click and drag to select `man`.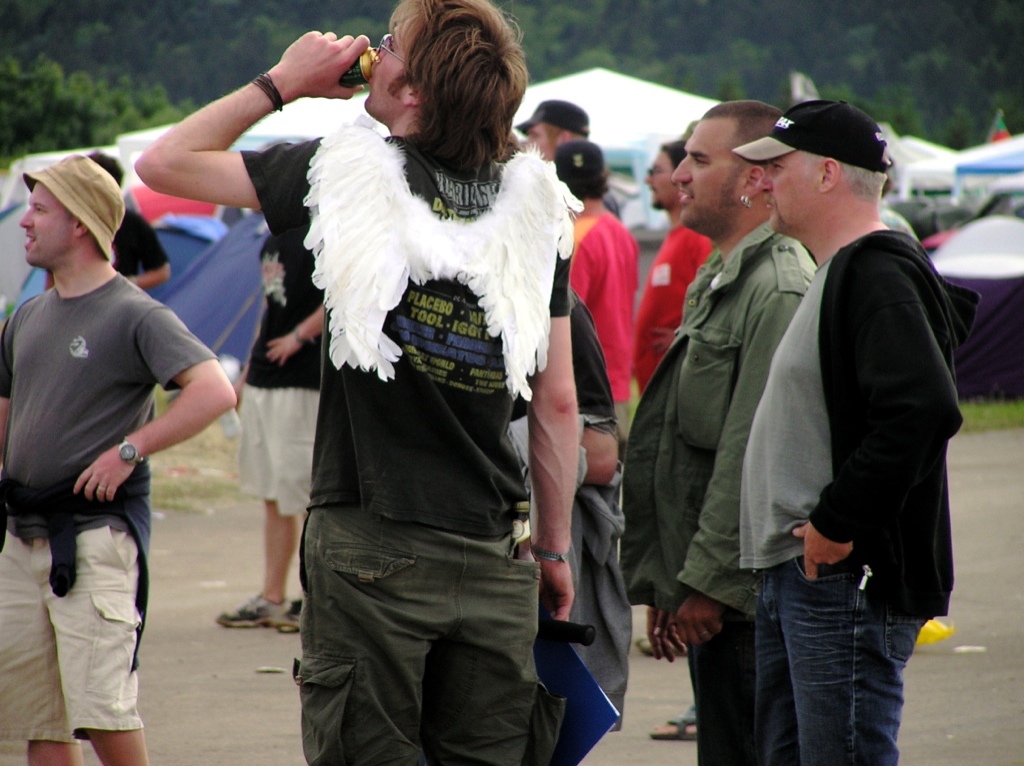
Selection: {"x1": 636, "y1": 141, "x2": 715, "y2": 657}.
